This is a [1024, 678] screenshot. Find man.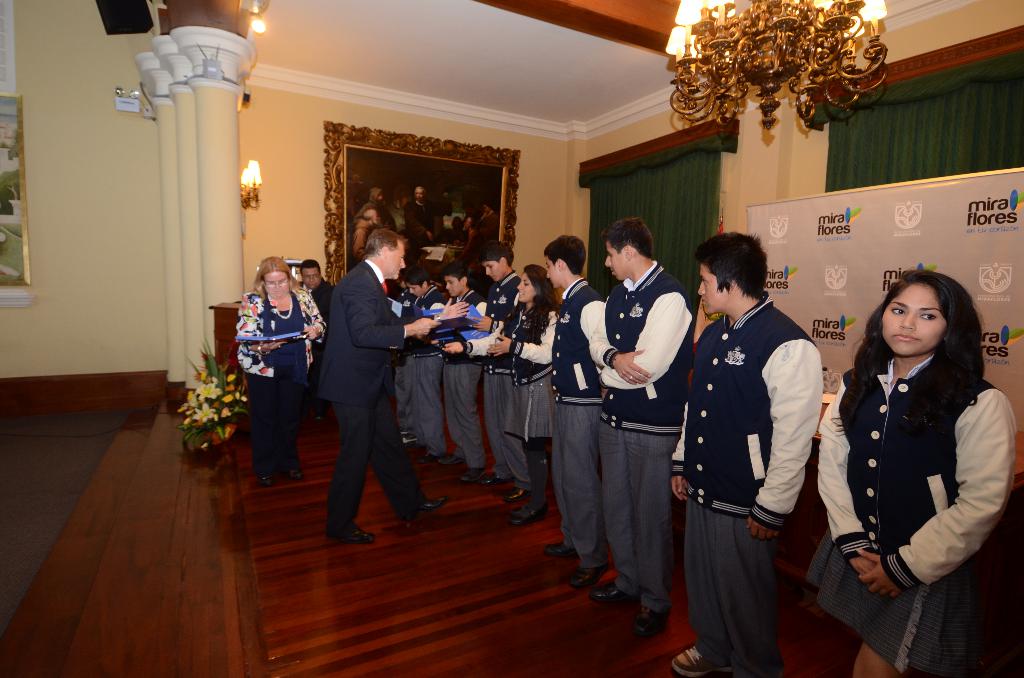
Bounding box: <region>301, 261, 340, 328</region>.
